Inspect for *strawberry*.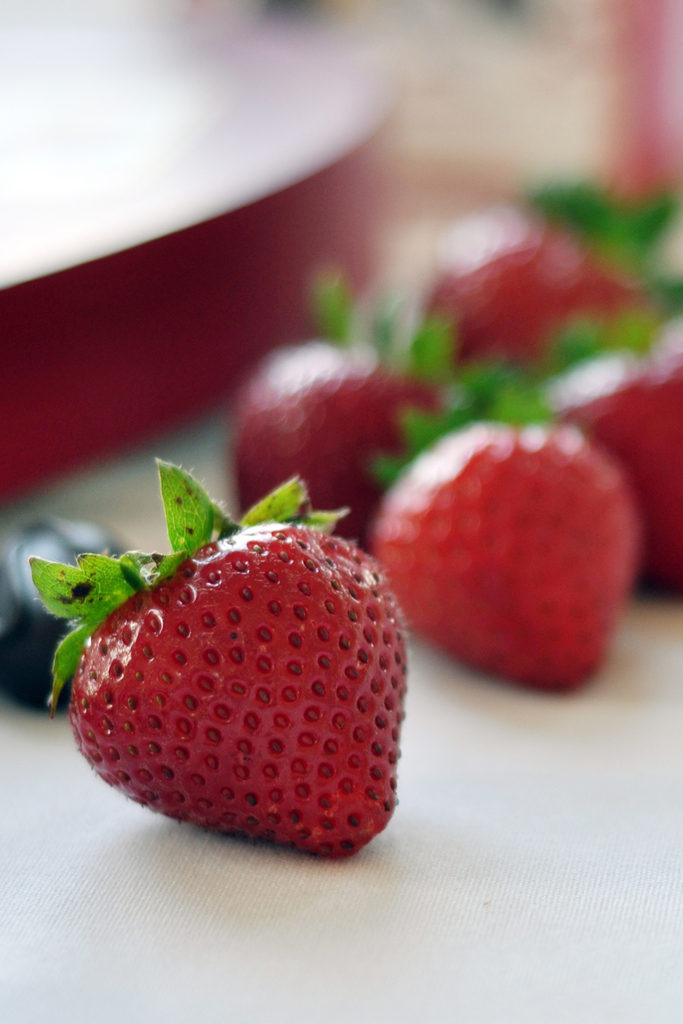
Inspection: <region>52, 502, 421, 852</region>.
